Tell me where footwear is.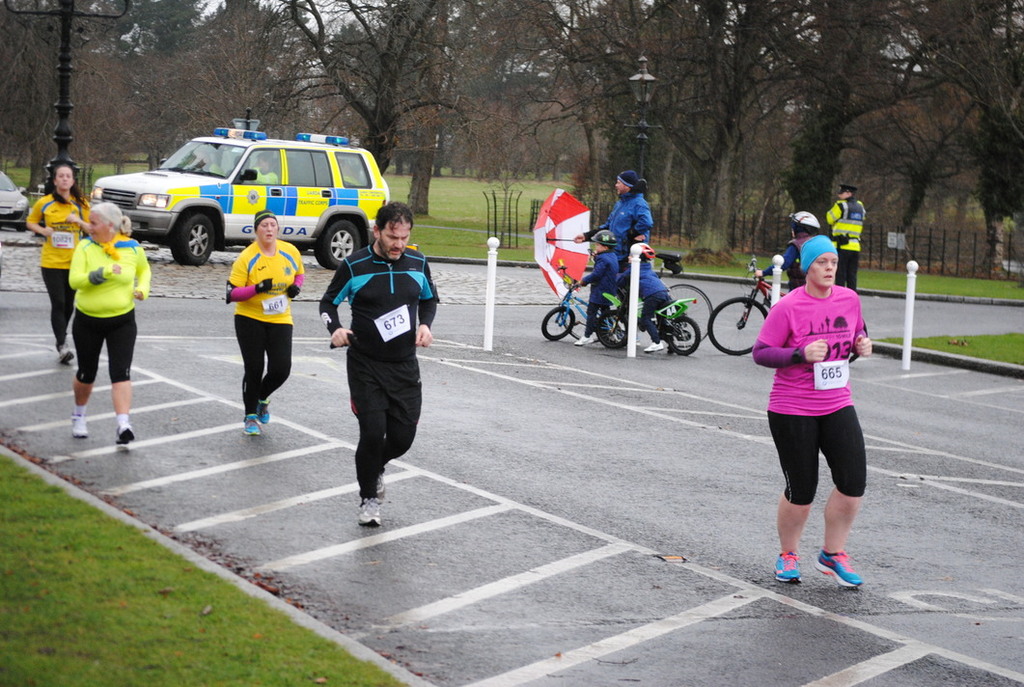
footwear is at bbox=(242, 411, 261, 436).
